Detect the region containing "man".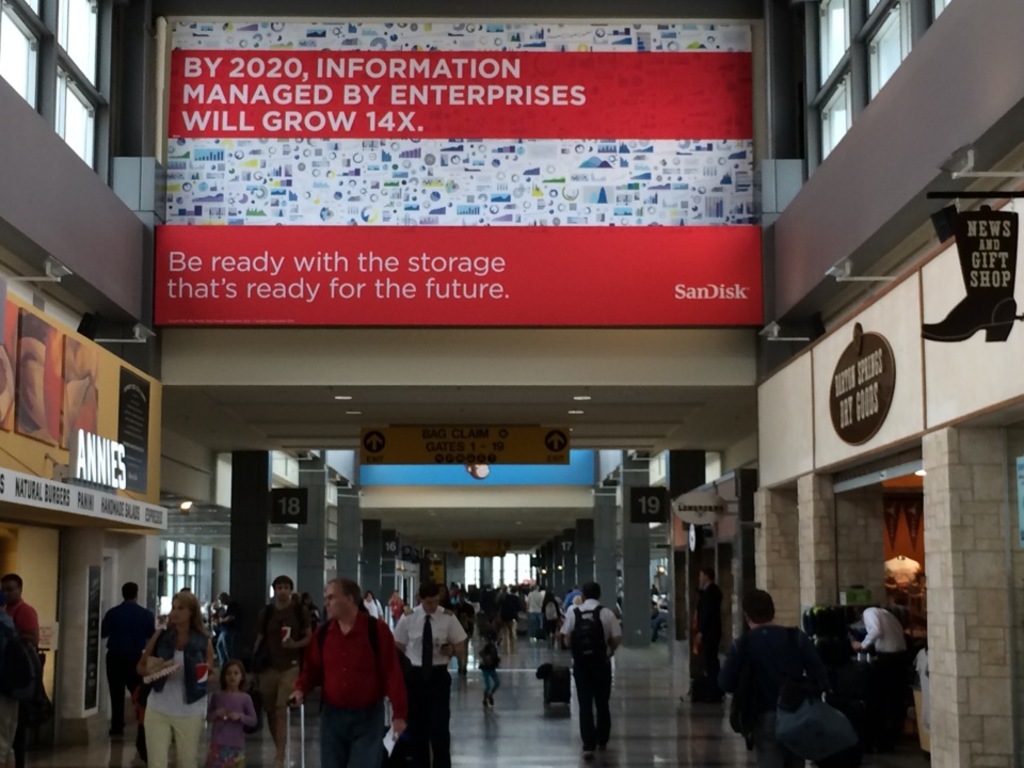
BBox(851, 603, 908, 752).
